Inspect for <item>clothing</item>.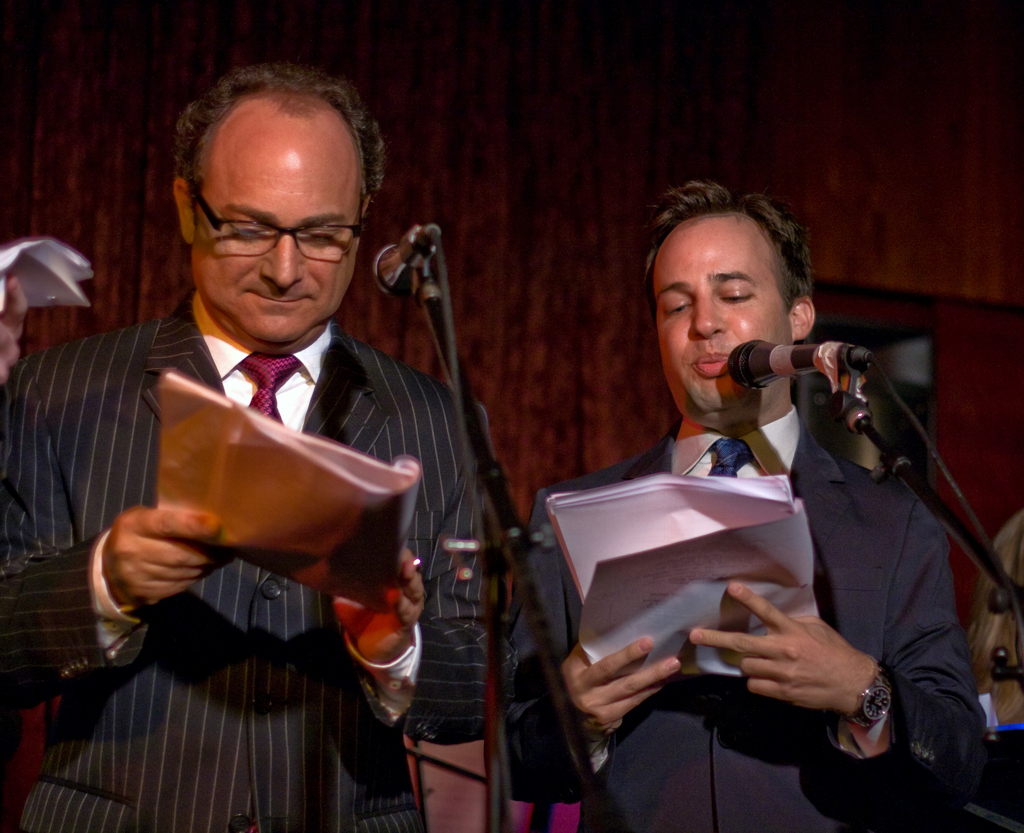
Inspection: box(1, 324, 488, 832).
